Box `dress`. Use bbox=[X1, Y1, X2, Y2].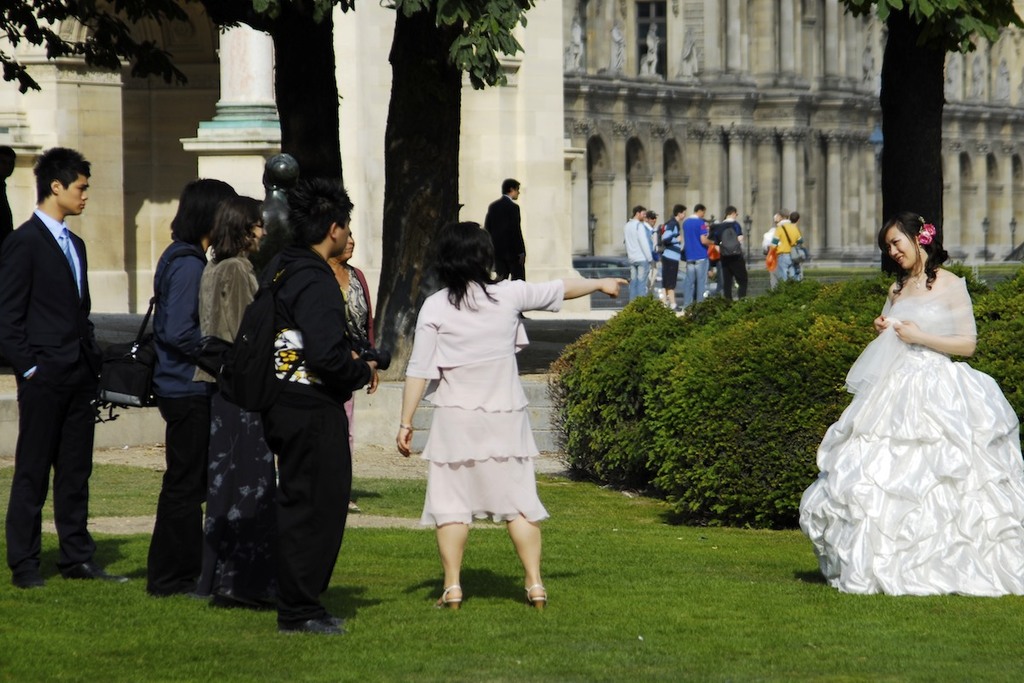
bbox=[403, 271, 563, 526].
